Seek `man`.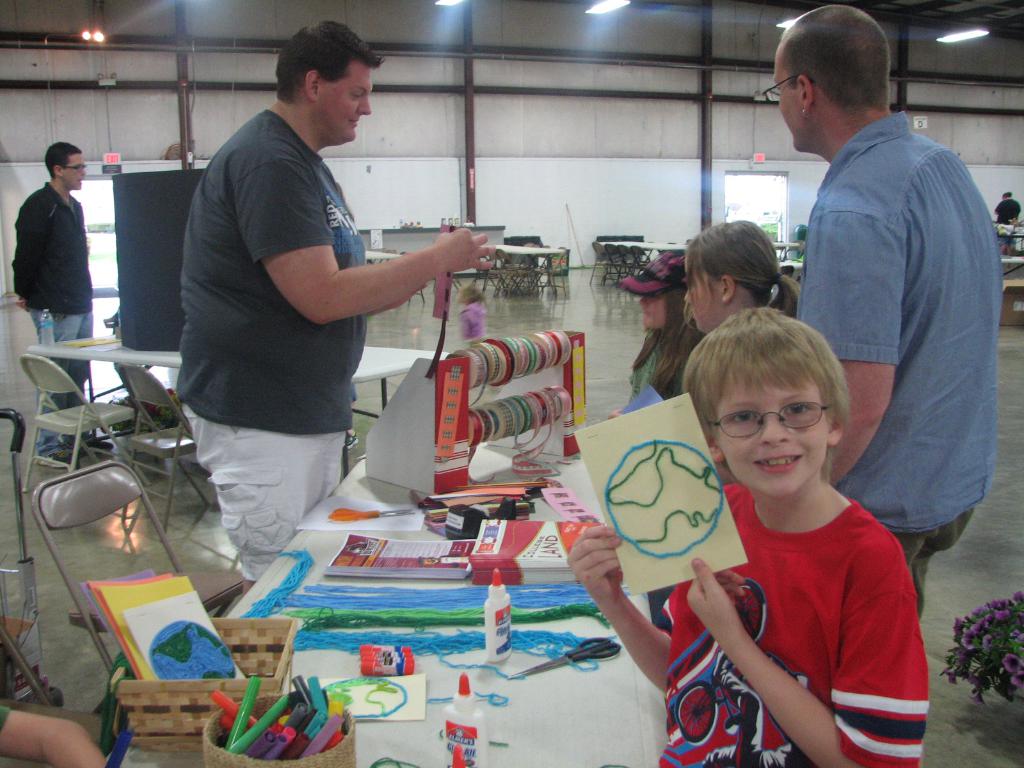
crop(767, 27, 996, 594).
